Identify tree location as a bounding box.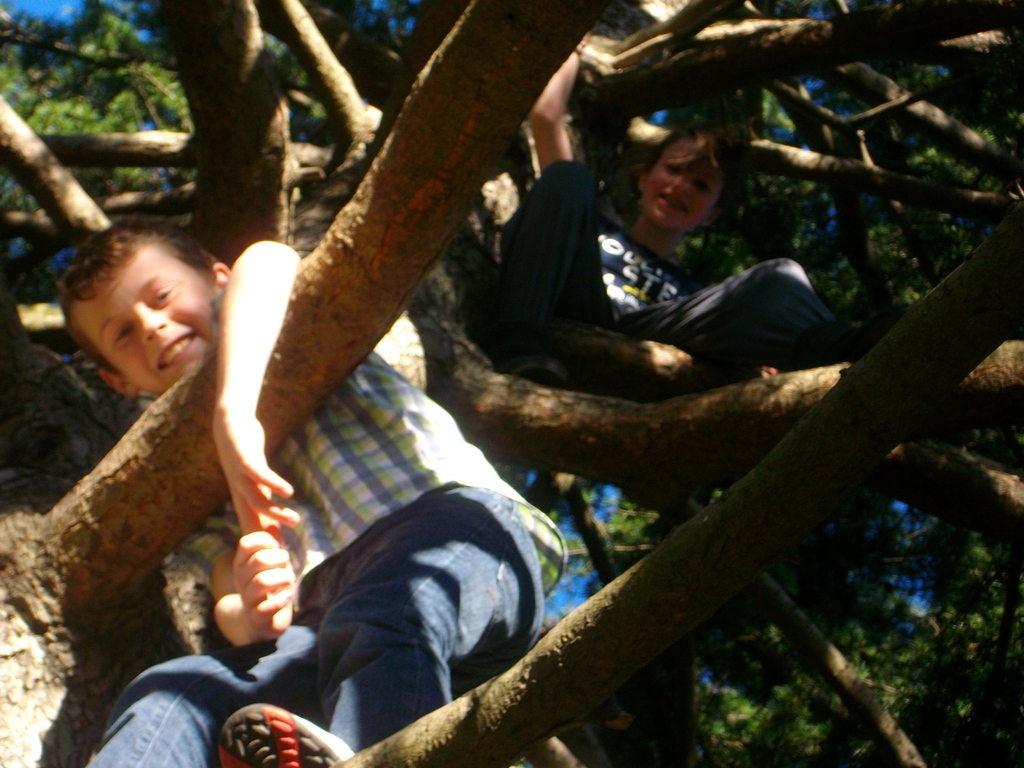
left=0, top=0, right=1003, bottom=756.
